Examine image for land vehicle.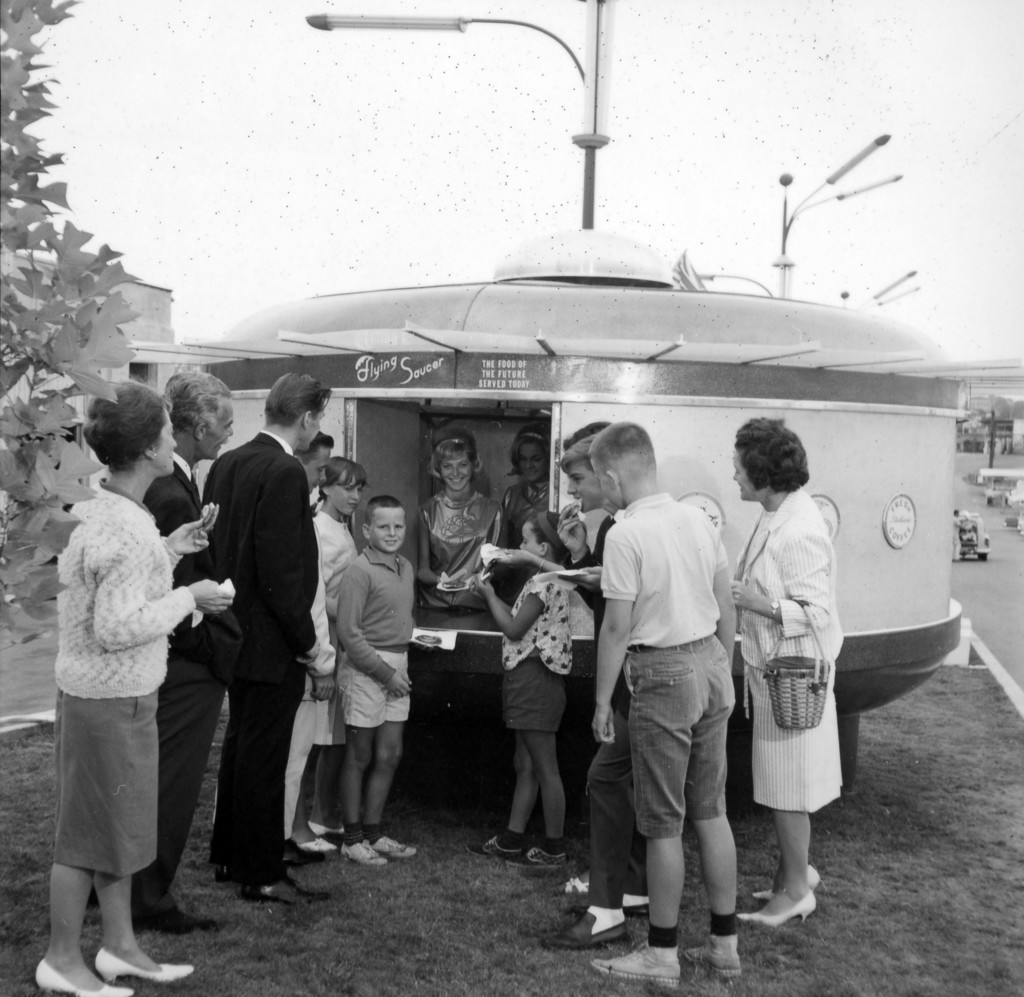
Examination result: 158, 229, 945, 789.
